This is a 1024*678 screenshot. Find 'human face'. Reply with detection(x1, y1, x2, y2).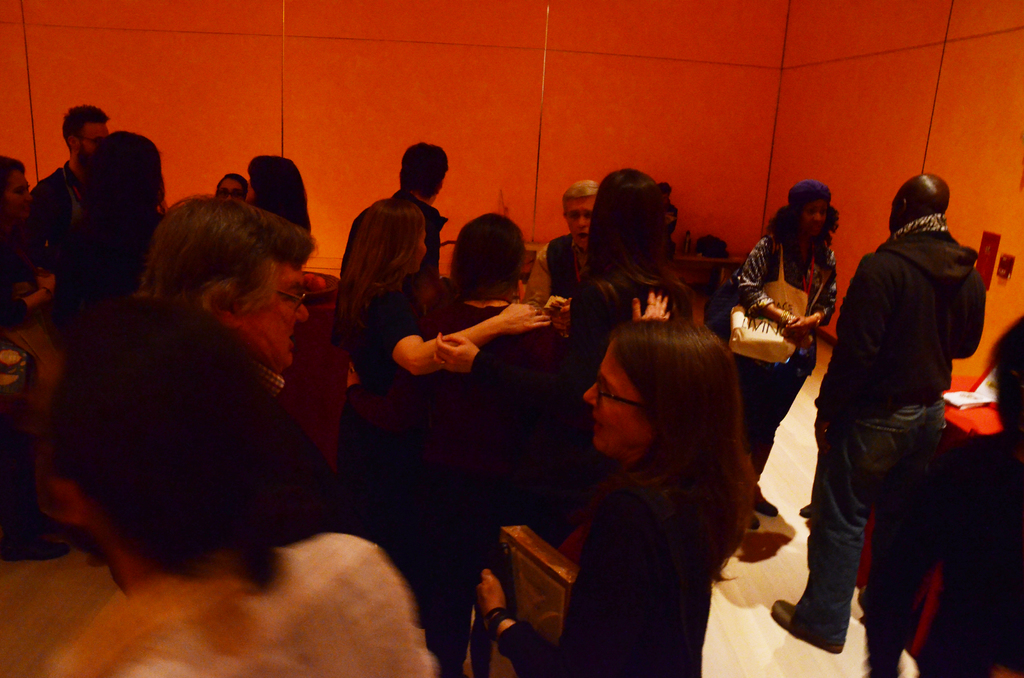
detection(582, 344, 646, 453).
